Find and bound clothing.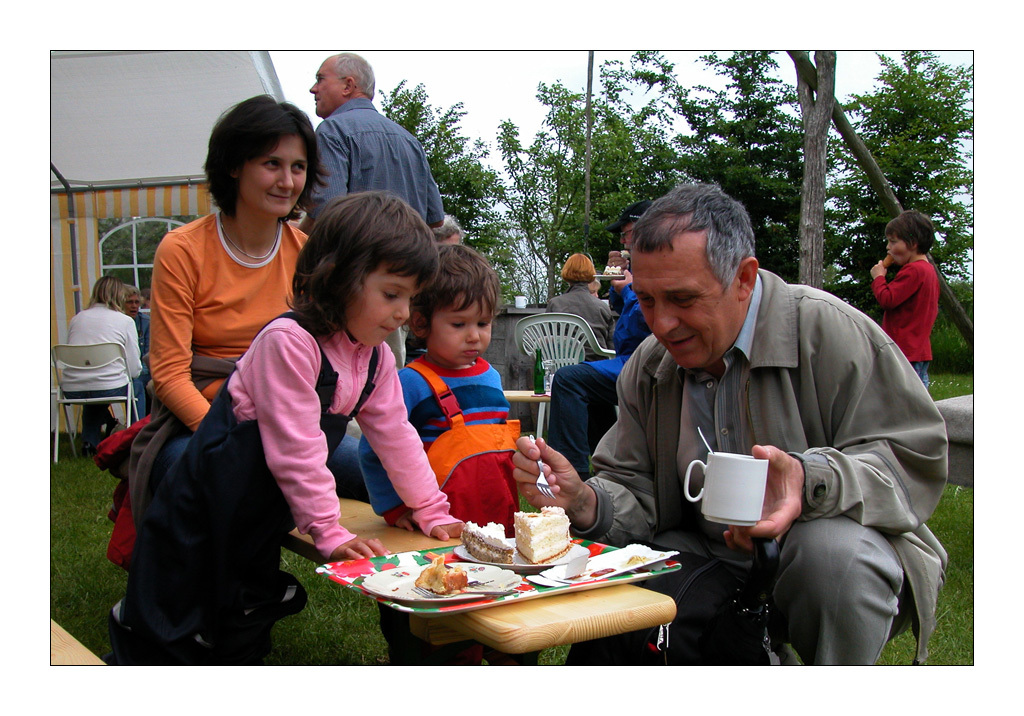
Bound: l=569, t=272, r=945, b=675.
